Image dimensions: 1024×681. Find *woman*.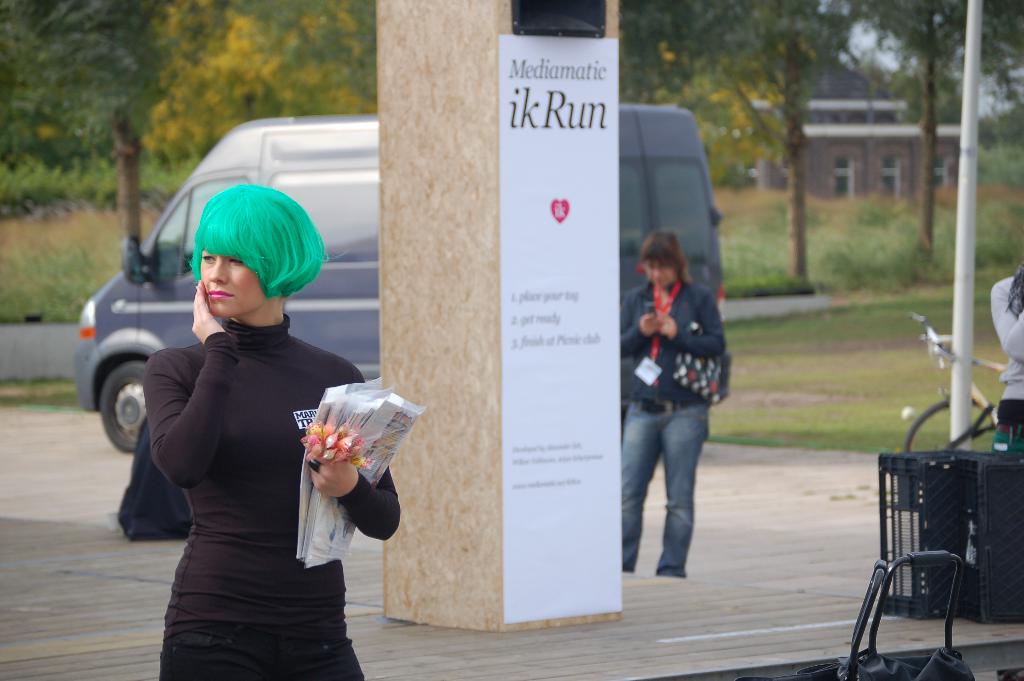
locate(985, 270, 1023, 473).
